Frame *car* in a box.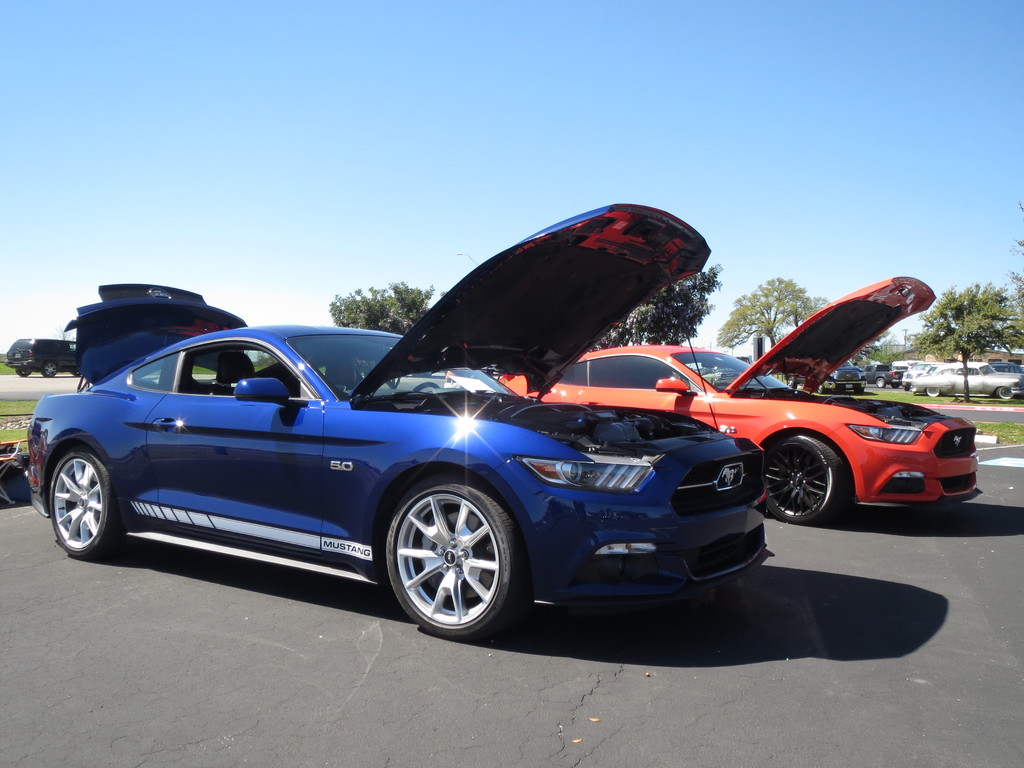
{"left": 0, "top": 335, "right": 82, "bottom": 376}.
